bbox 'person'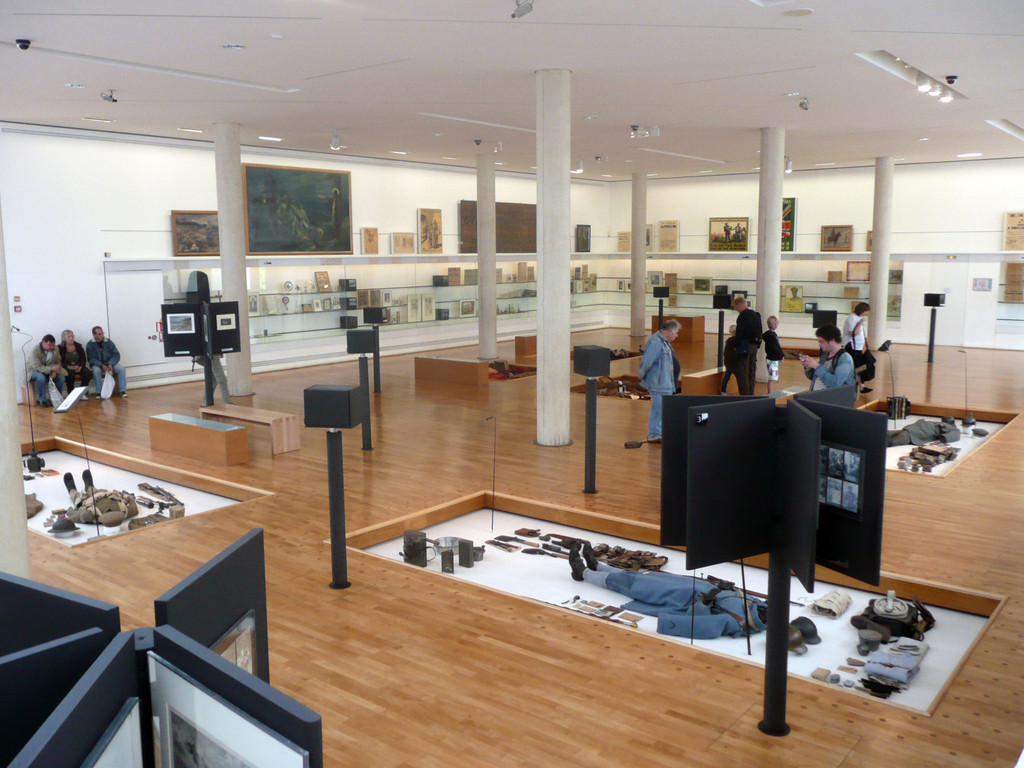
[637,317,680,449]
